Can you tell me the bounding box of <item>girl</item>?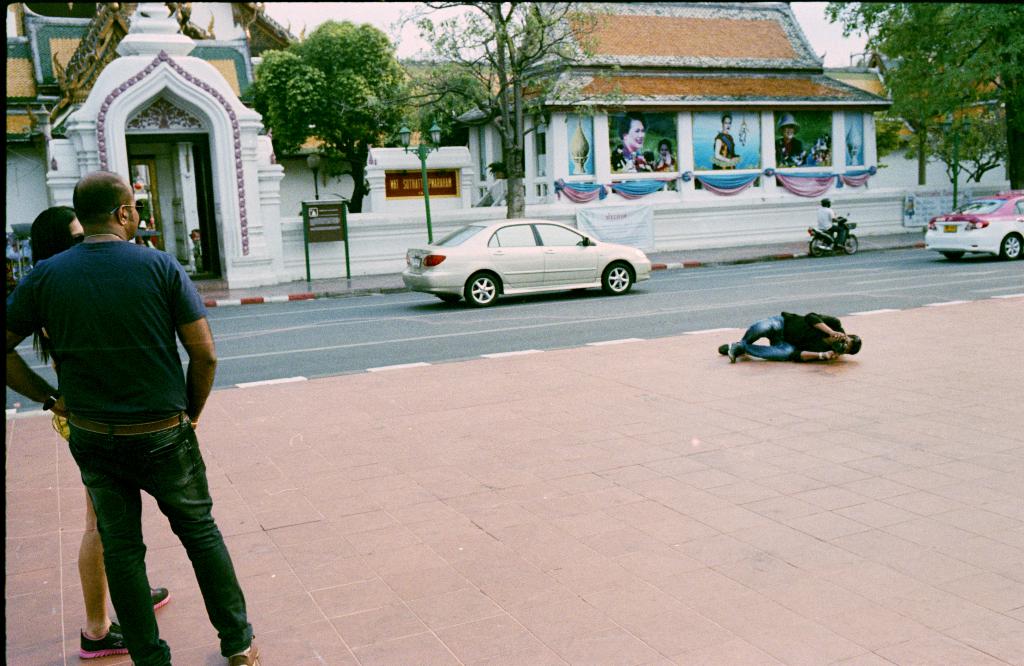
<box>63,203,188,665</box>.
